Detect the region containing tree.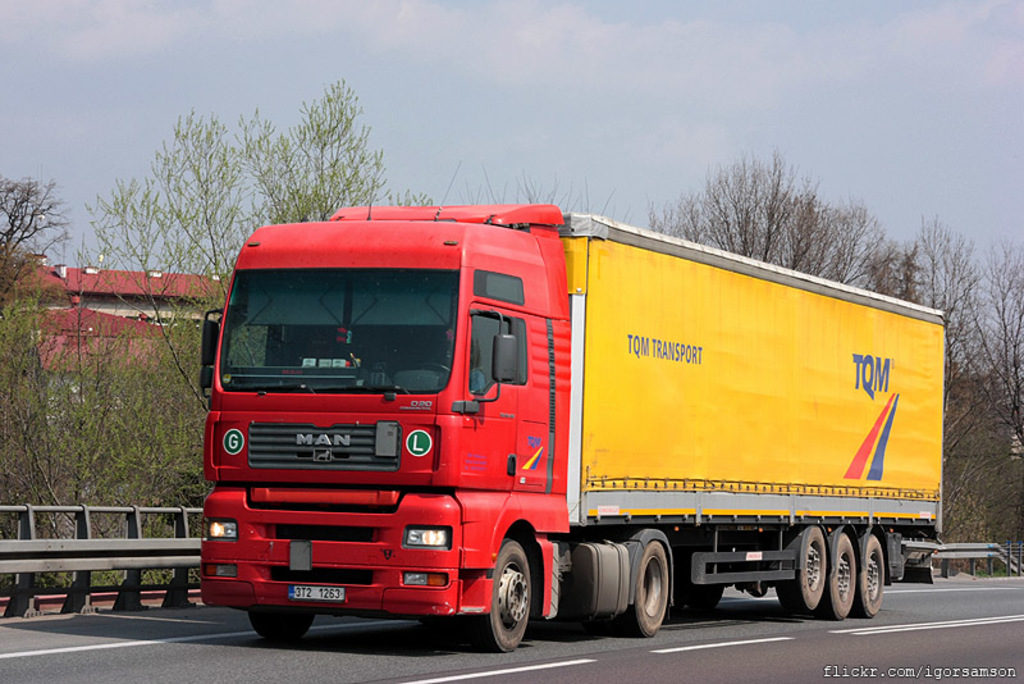
Rect(956, 237, 1023, 452).
